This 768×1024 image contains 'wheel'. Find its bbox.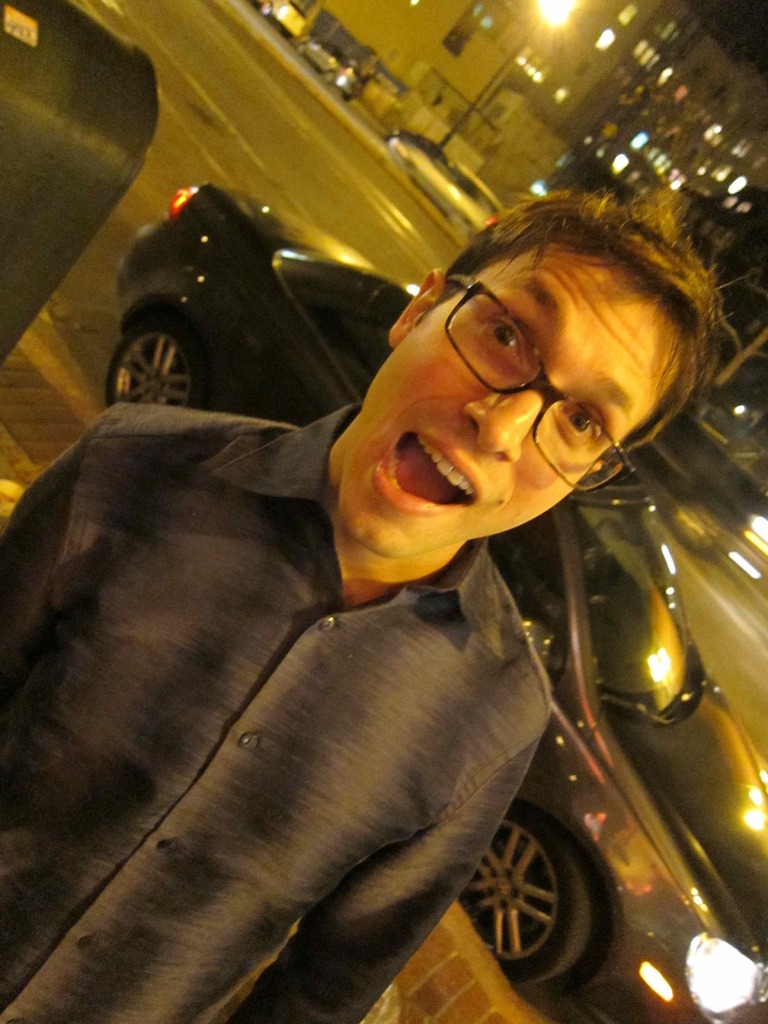
rect(460, 805, 627, 988).
